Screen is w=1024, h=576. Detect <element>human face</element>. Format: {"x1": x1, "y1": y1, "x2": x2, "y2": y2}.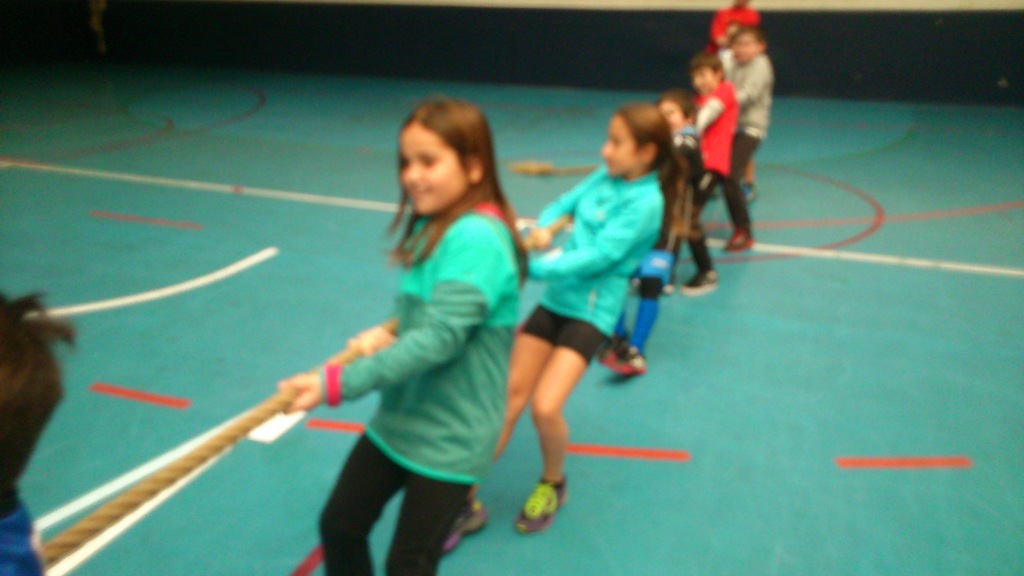
{"x1": 657, "y1": 97, "x2": 690, "y2": 135}.
